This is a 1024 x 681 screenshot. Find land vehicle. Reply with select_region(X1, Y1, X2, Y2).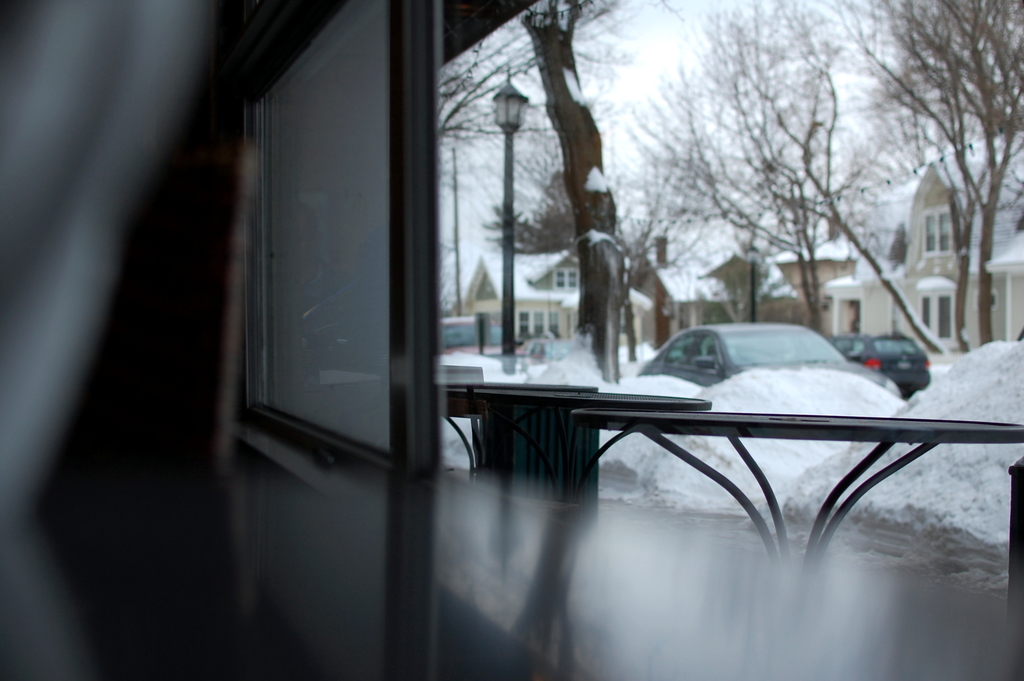
select_region(515, 333, 589, 365).
